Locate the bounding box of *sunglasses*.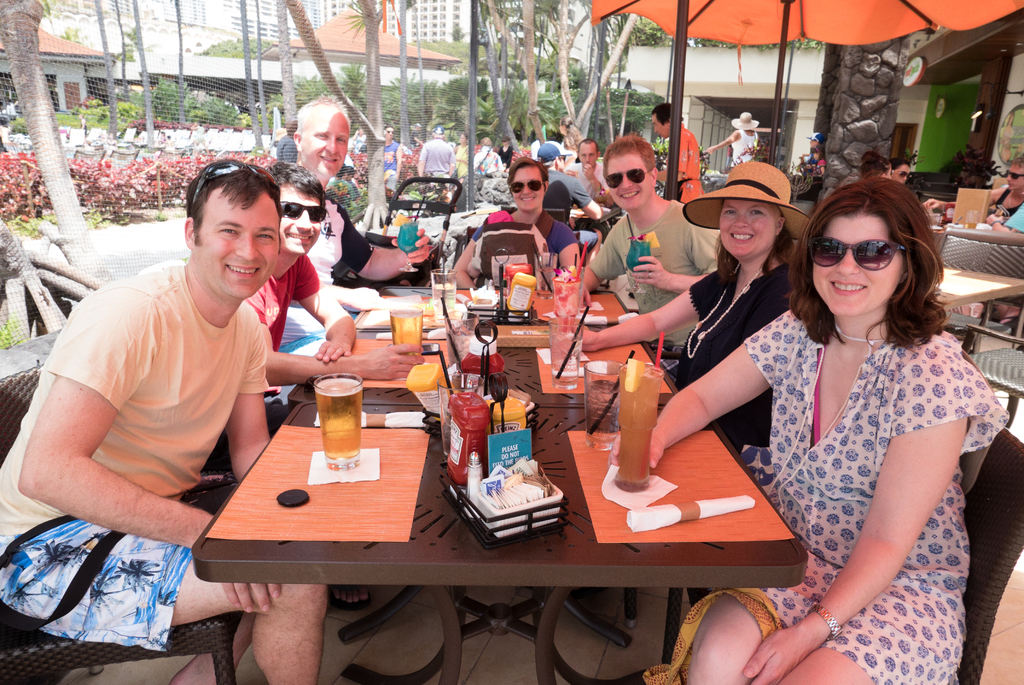
Bounding box: Rect(510, 182, 541, 190).
